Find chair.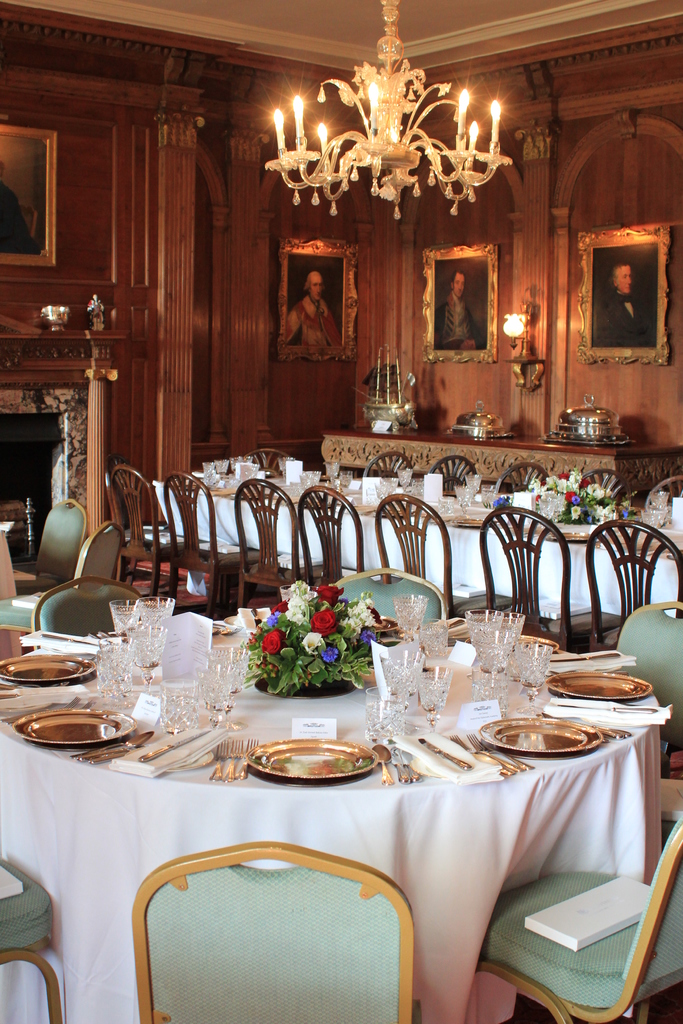
{"left": 491, "top": 459, "right": 553, "bottom": 497}.
